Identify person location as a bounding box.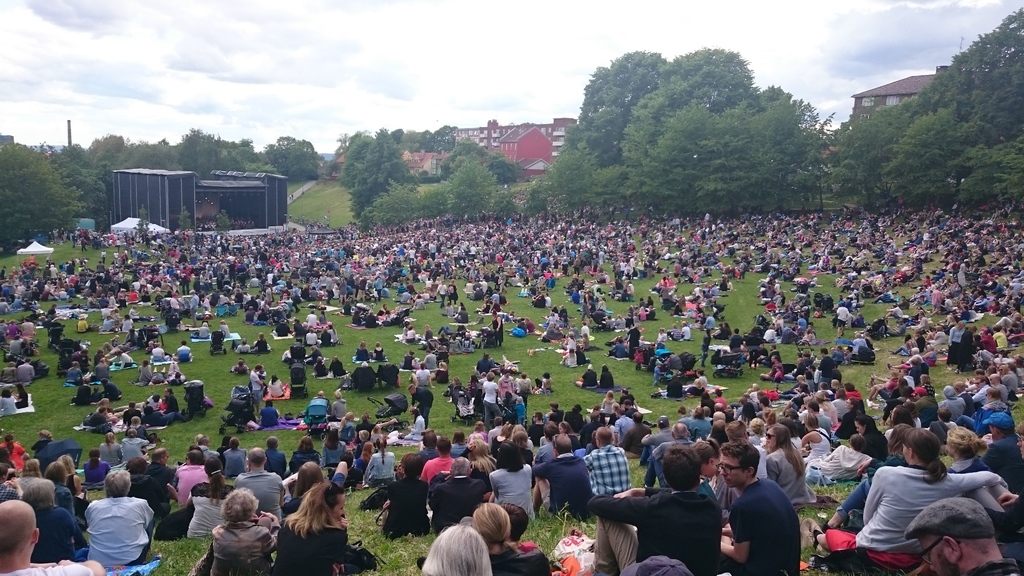
92, 356, 113, 374.
